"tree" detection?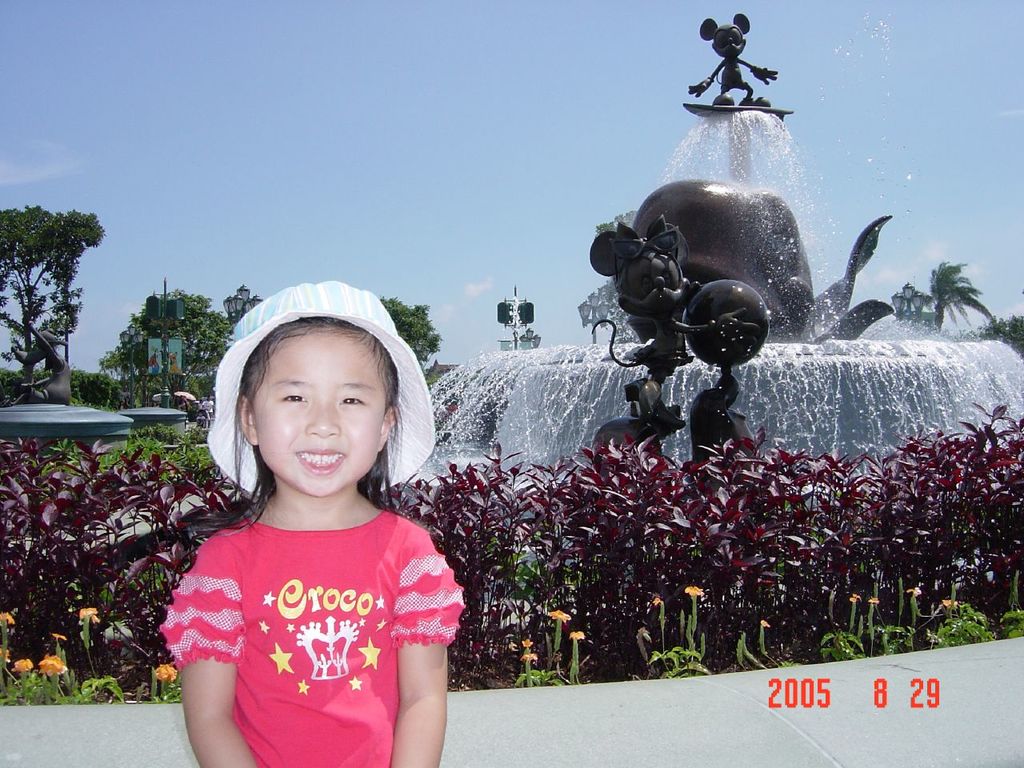
left=6, top=166, right=98, bottom=385
